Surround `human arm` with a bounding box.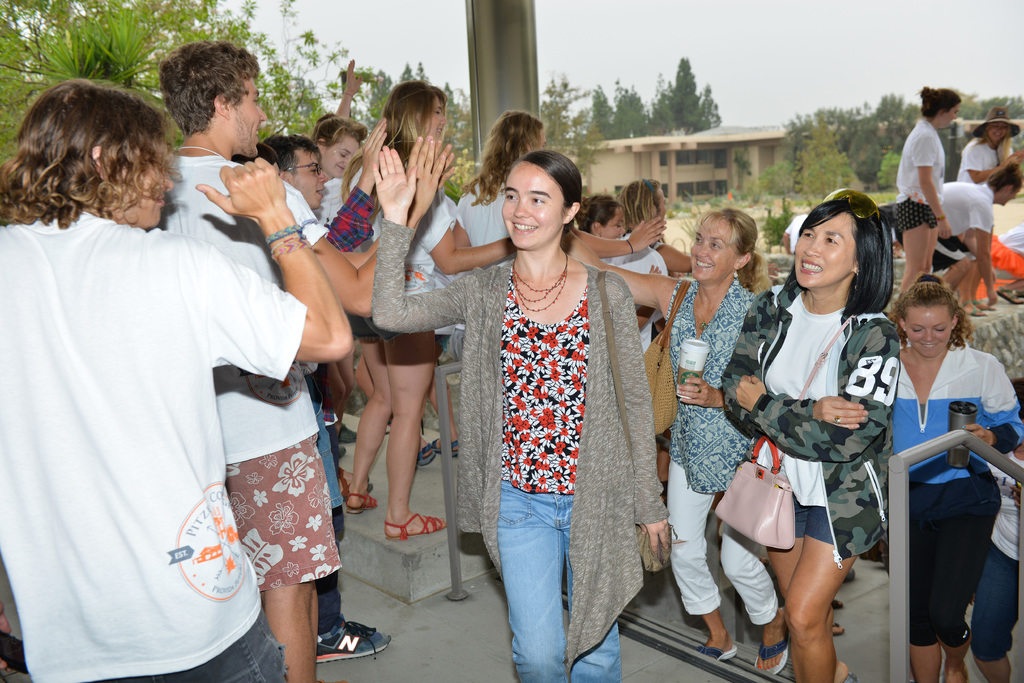
locate(971, 202, 1000, 303).
